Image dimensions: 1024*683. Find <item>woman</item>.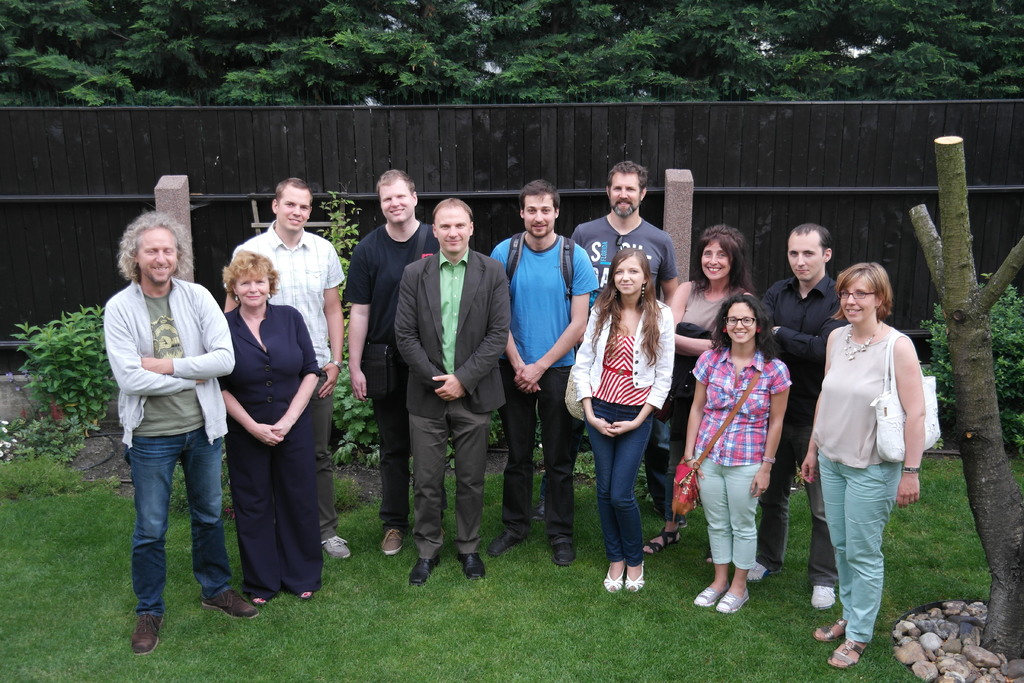
568 247 673 597.
